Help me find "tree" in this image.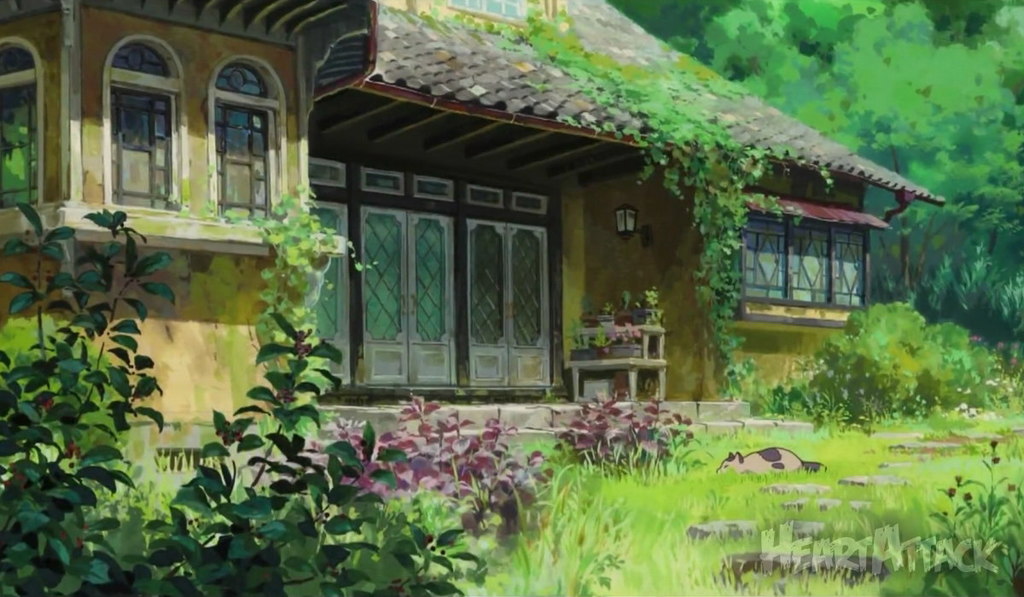
Found it: (629,0,1023,333).
